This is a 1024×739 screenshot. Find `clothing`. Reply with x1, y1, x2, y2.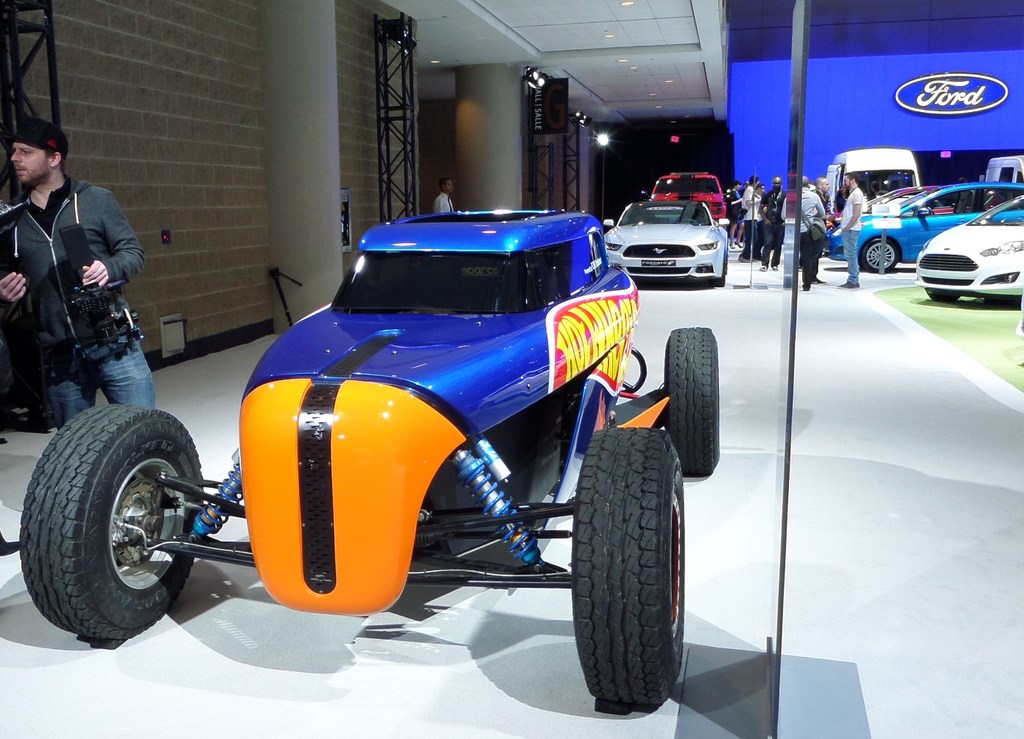
783, 186, 824, 281.
